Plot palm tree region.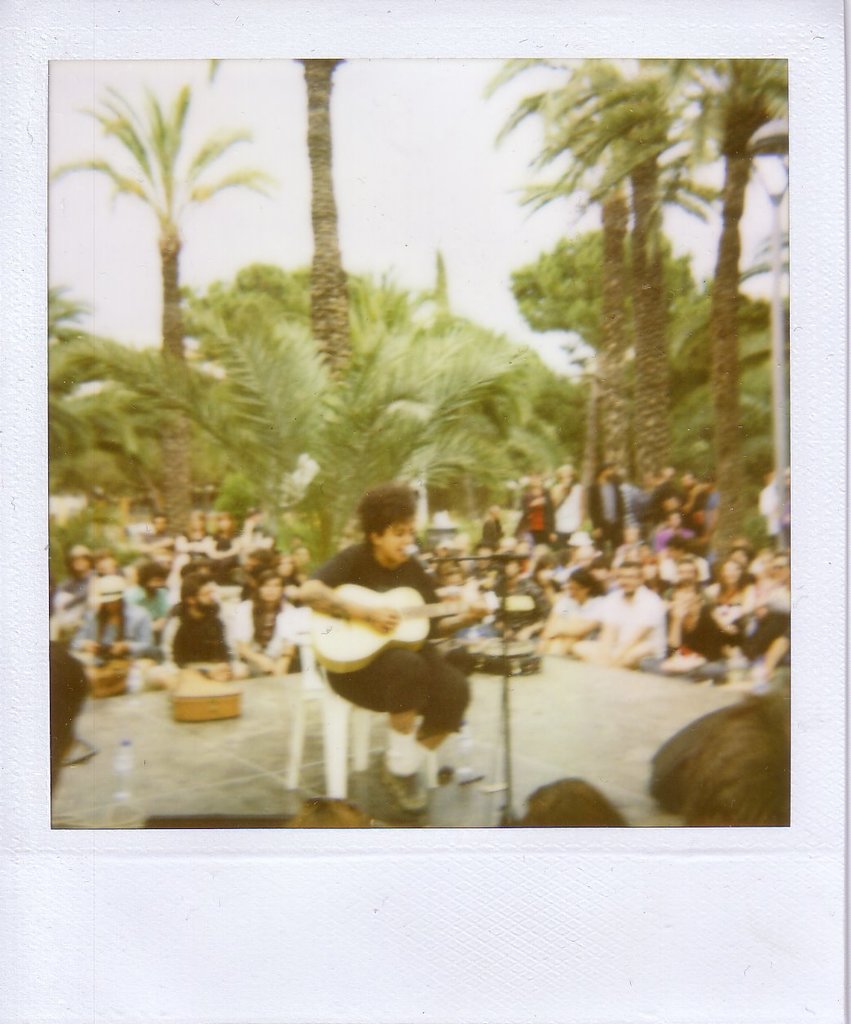
Plotted at box=[310, 47, 381, 445].
